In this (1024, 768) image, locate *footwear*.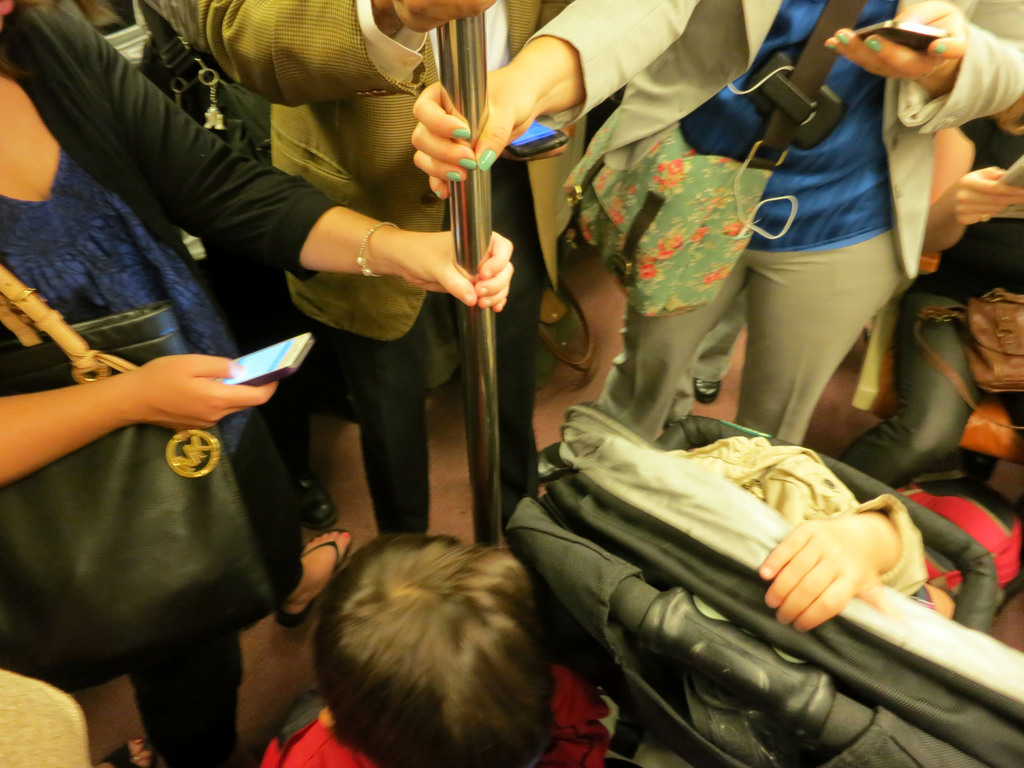
Bounding box: [left=260, top=526, right=355, bottom=627].
